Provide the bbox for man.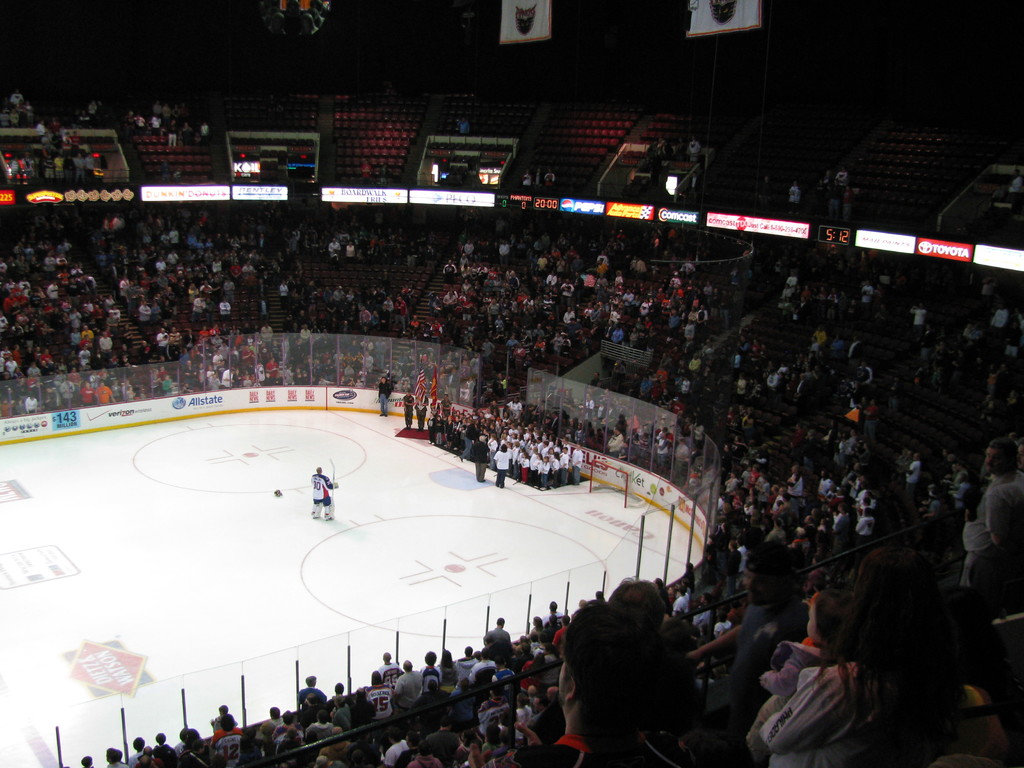
307 463 339 514.
